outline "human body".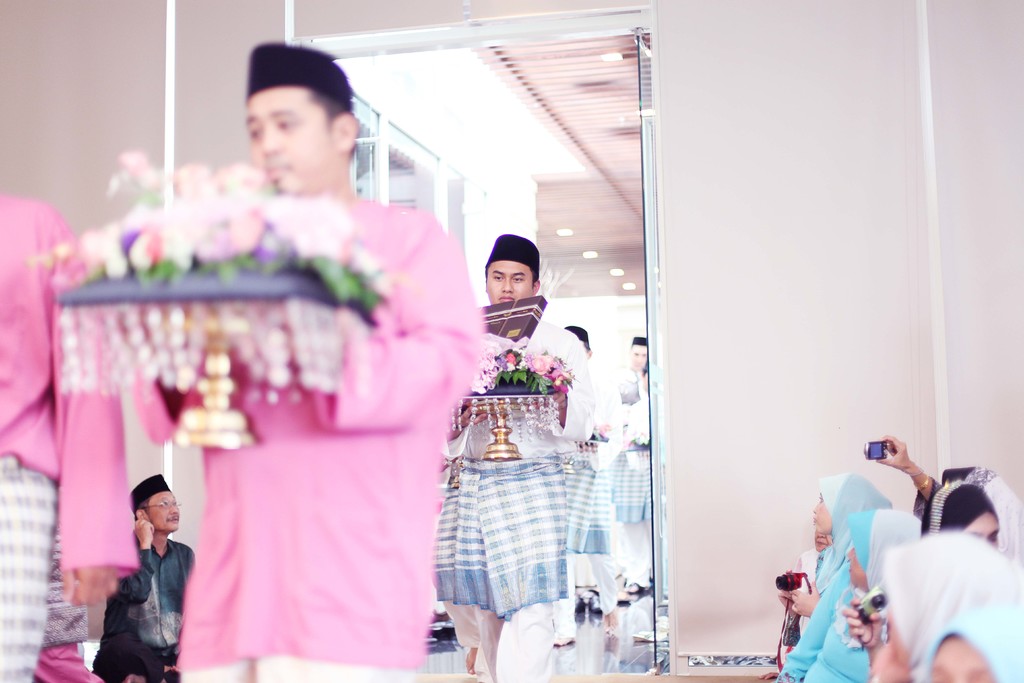
Outline: 868 529 1018 682.
